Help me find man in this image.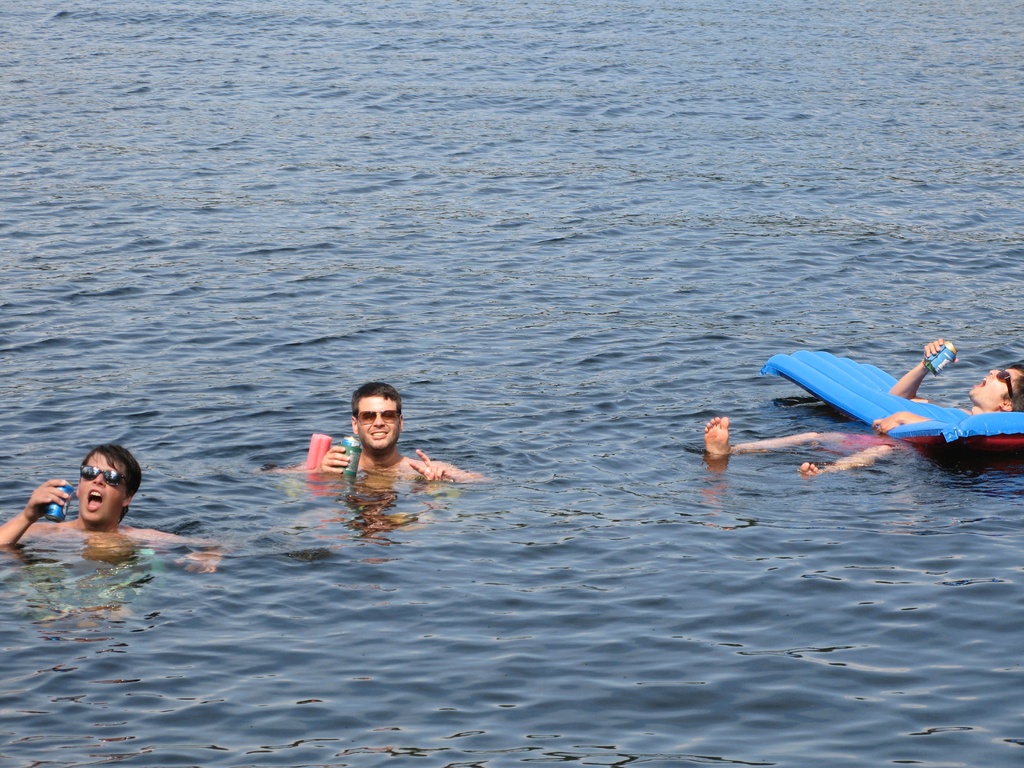
Found it: rect(259, 383, 492, 481).
